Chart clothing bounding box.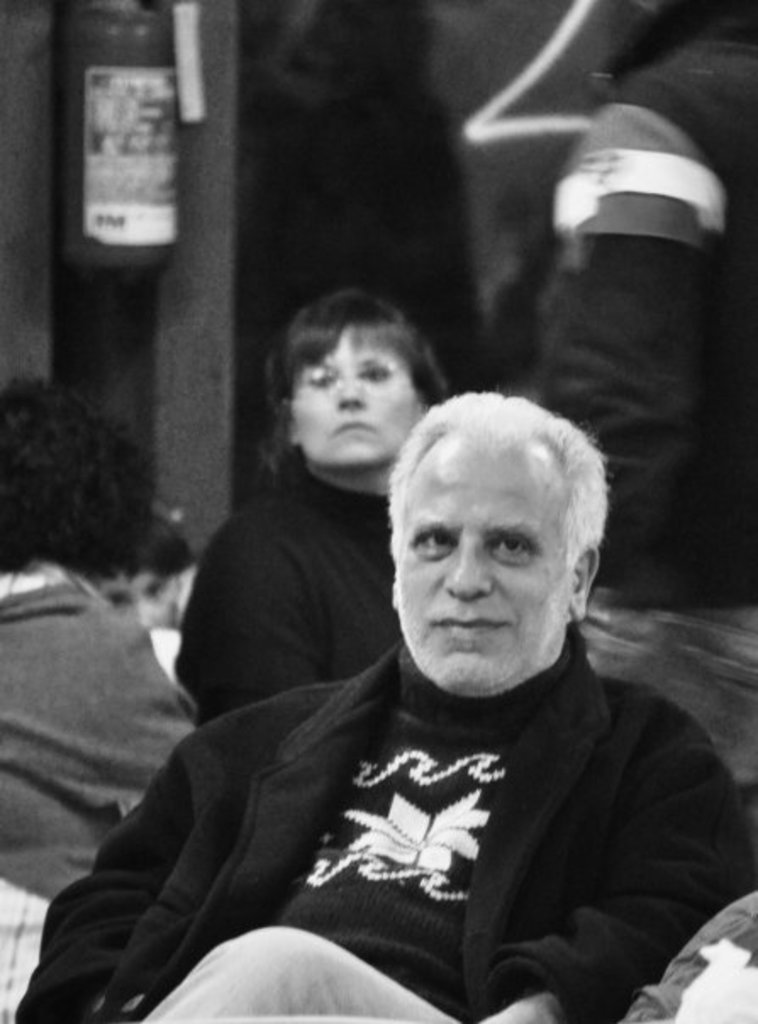
Charted: 0:558:200:1016.
